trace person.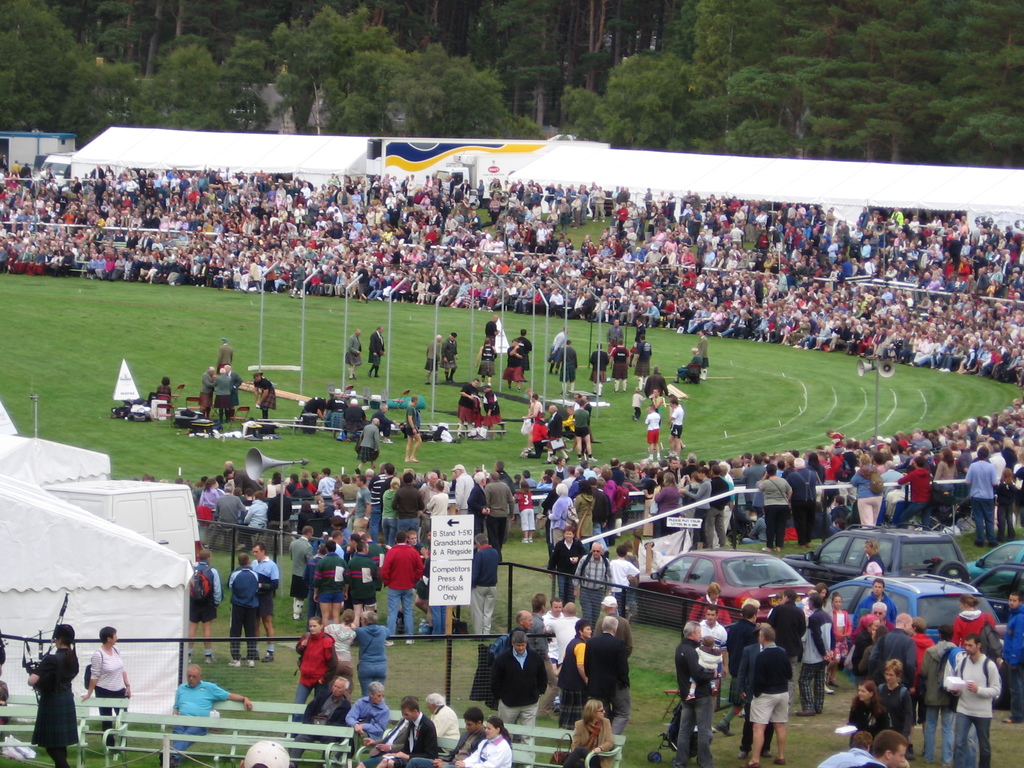
Traced to bbox=(282, 673, 353, 763).
